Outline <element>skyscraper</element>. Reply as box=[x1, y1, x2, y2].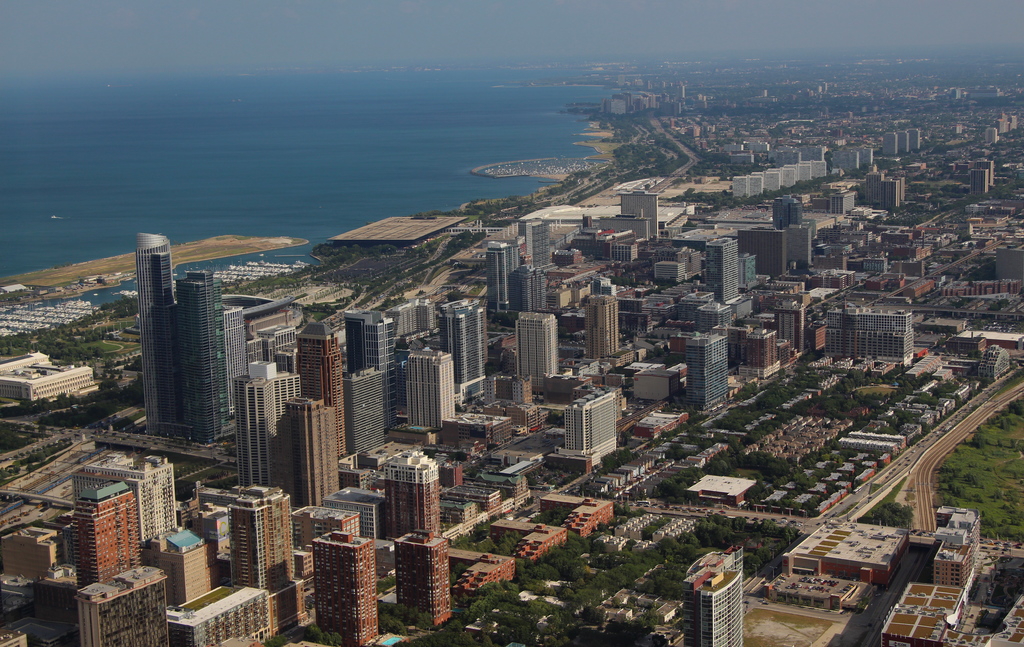
box=[313, 528, 374, 646].
